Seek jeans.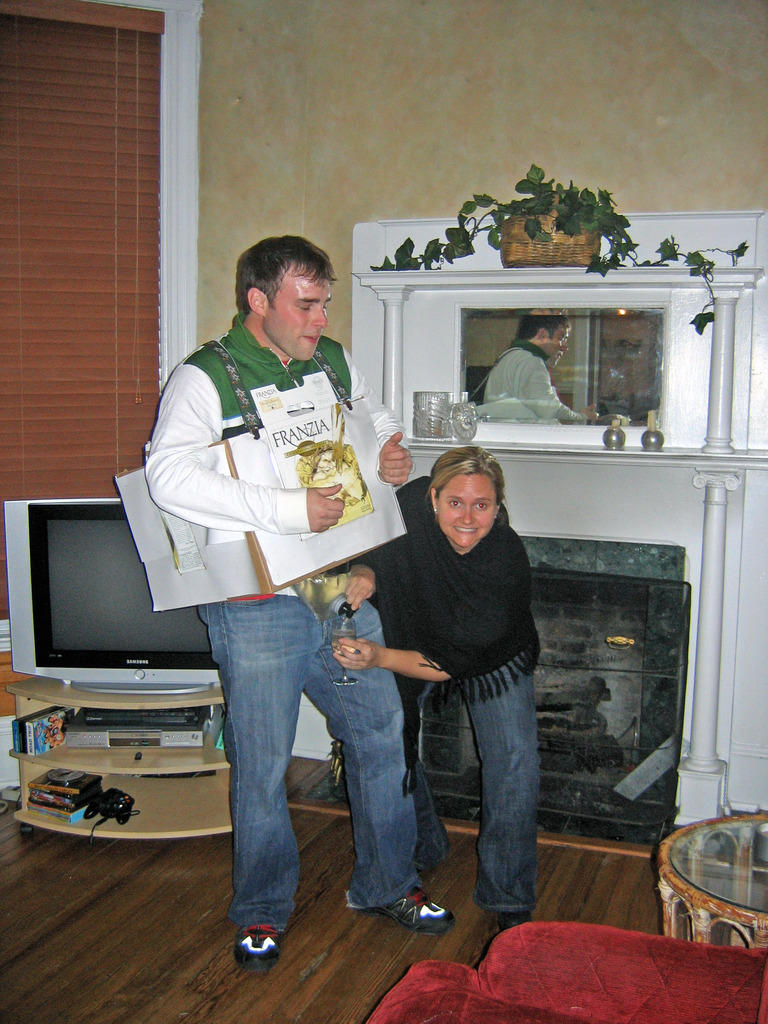
463,650,540,917.
